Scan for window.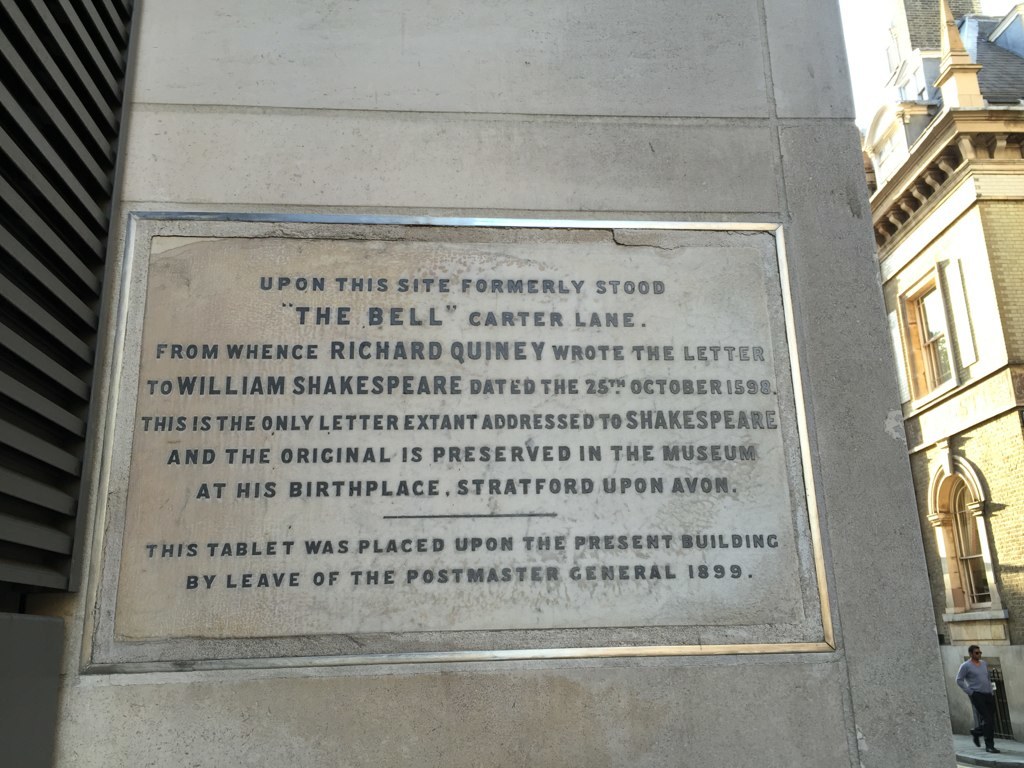
Scan result: 917, 439, 1008, 618.
